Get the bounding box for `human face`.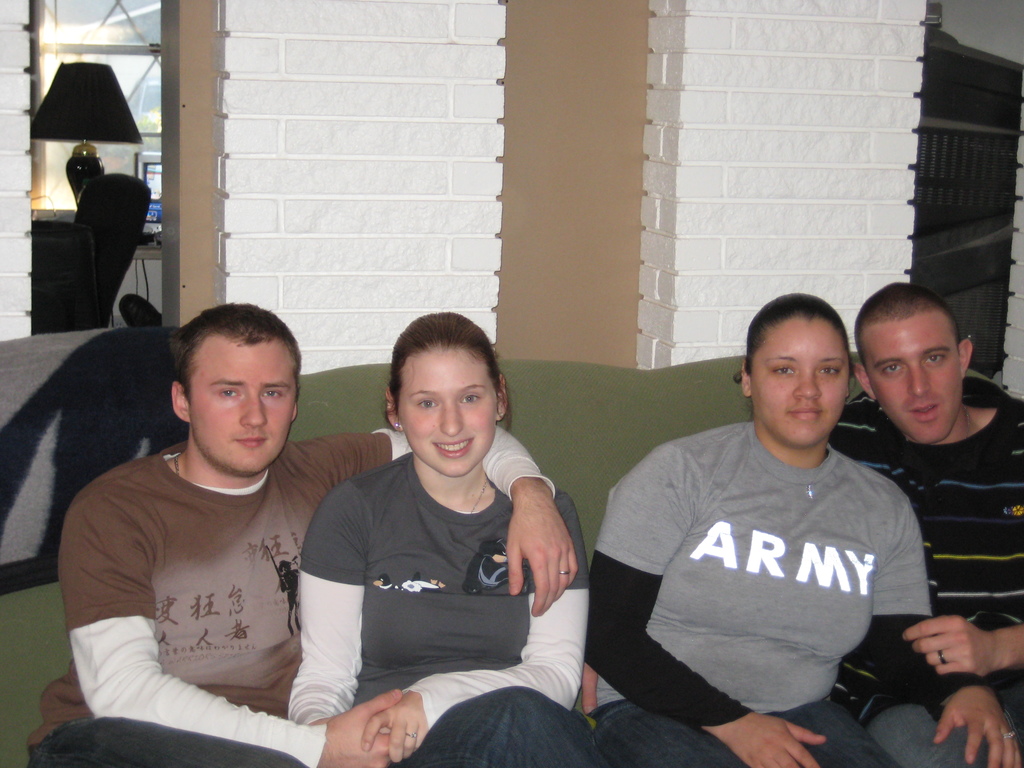
x1=189 y1=333 x2=298 y2=472.
